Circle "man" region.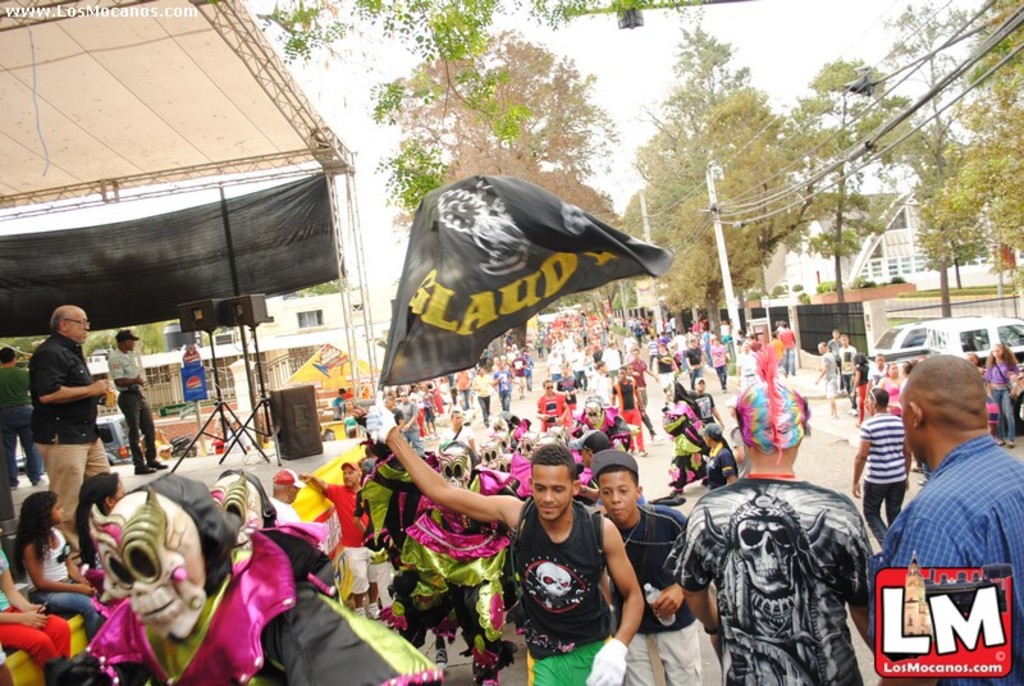
Region: [106, 328, 170, 472].
